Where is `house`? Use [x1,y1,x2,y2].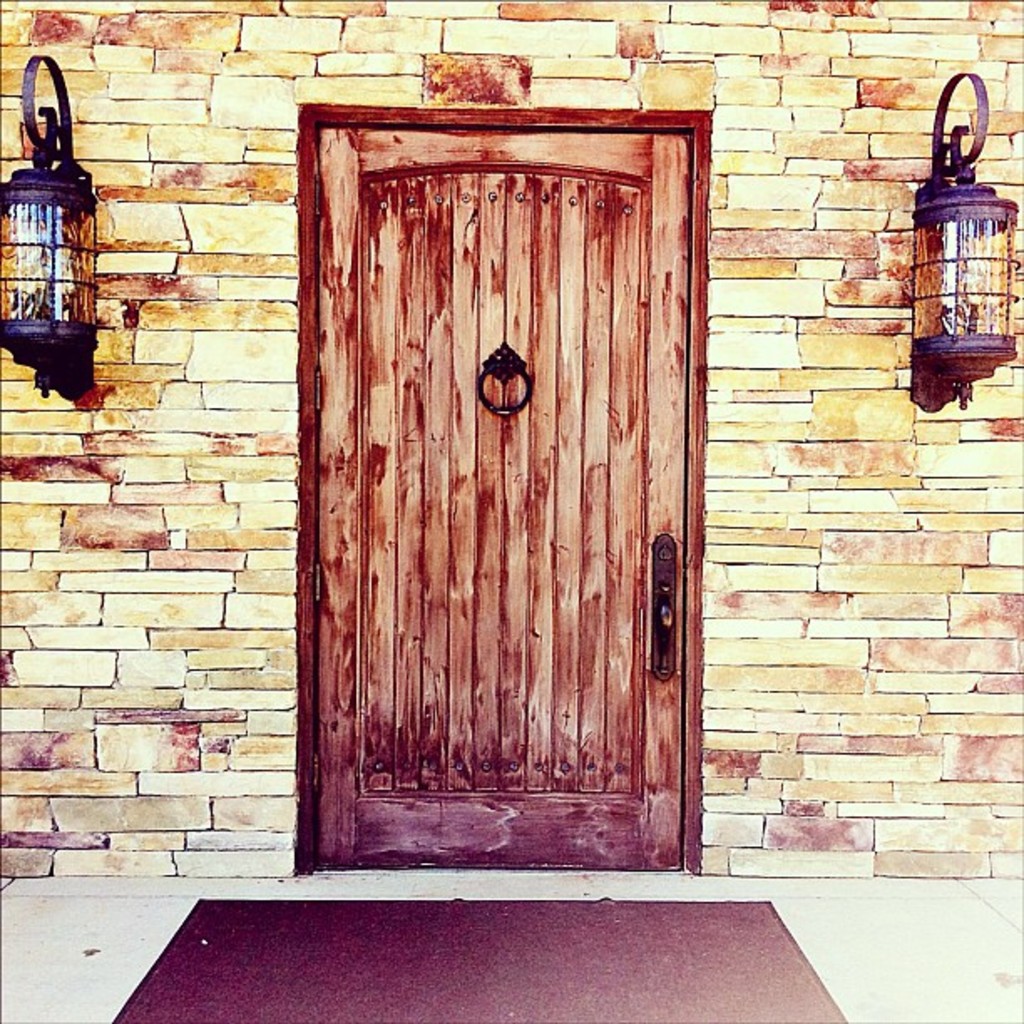
[0,0,1022,882].
